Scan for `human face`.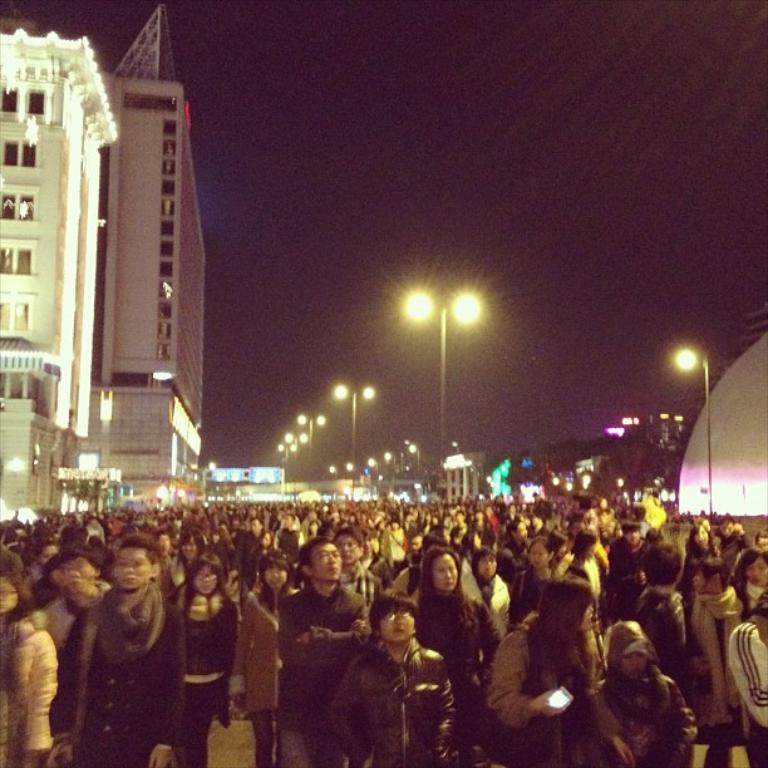
Scan result: bbox(528, 540, 548, 570).
